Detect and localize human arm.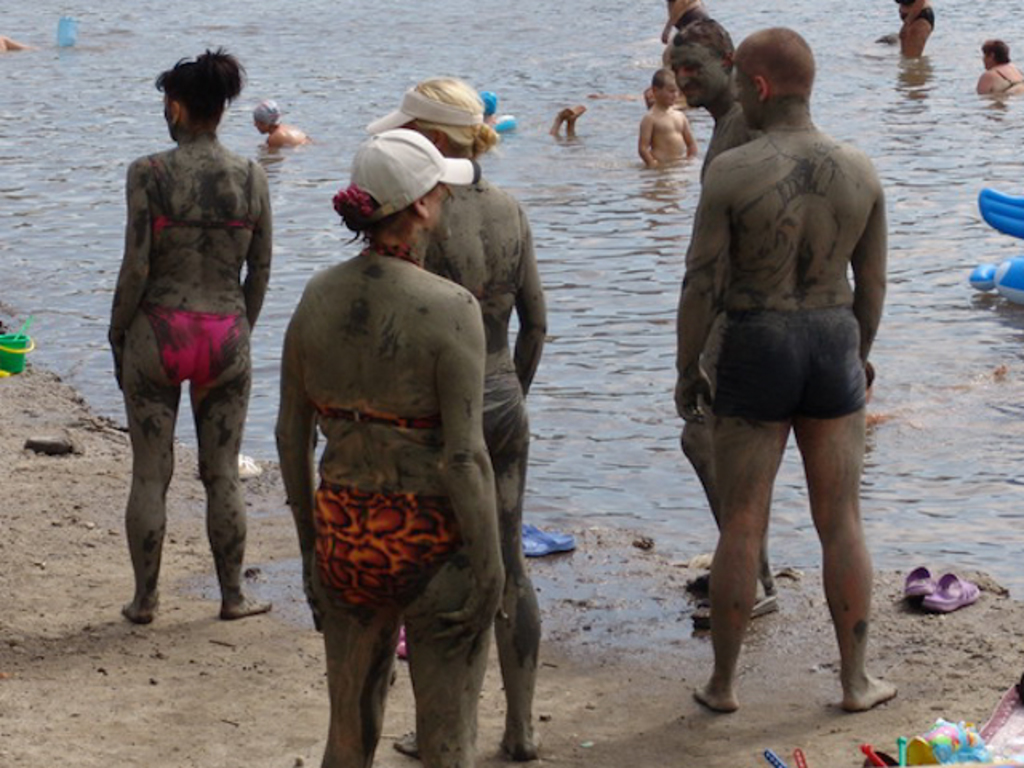
Localized at (x1=669, y1=155, x2=742, y2=427).
